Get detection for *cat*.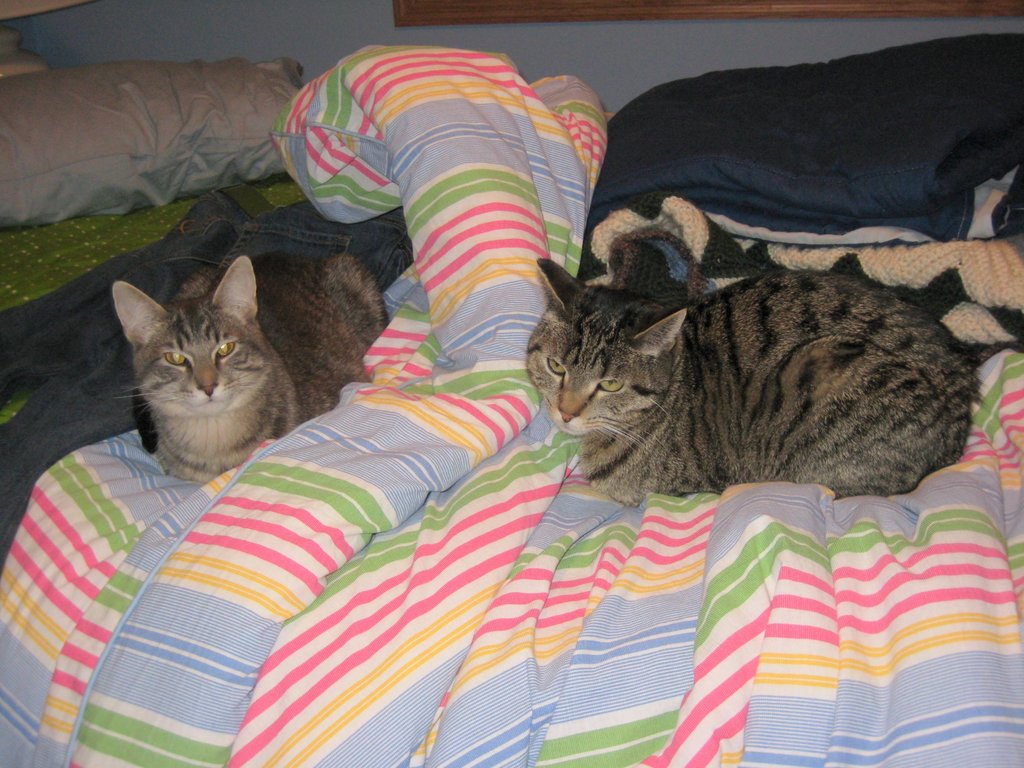
Detection: {"left": 504, "top": 258, "right": 985, "bottom": 512}.
